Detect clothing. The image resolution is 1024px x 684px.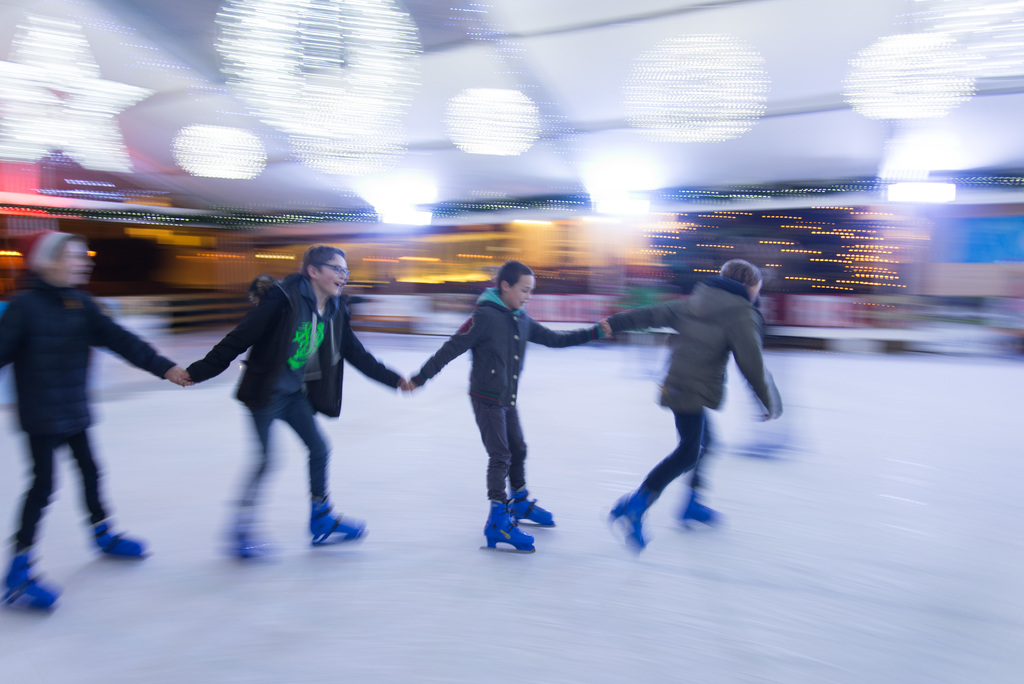
[x1=593, y1=269, x2=783, y2=490].
